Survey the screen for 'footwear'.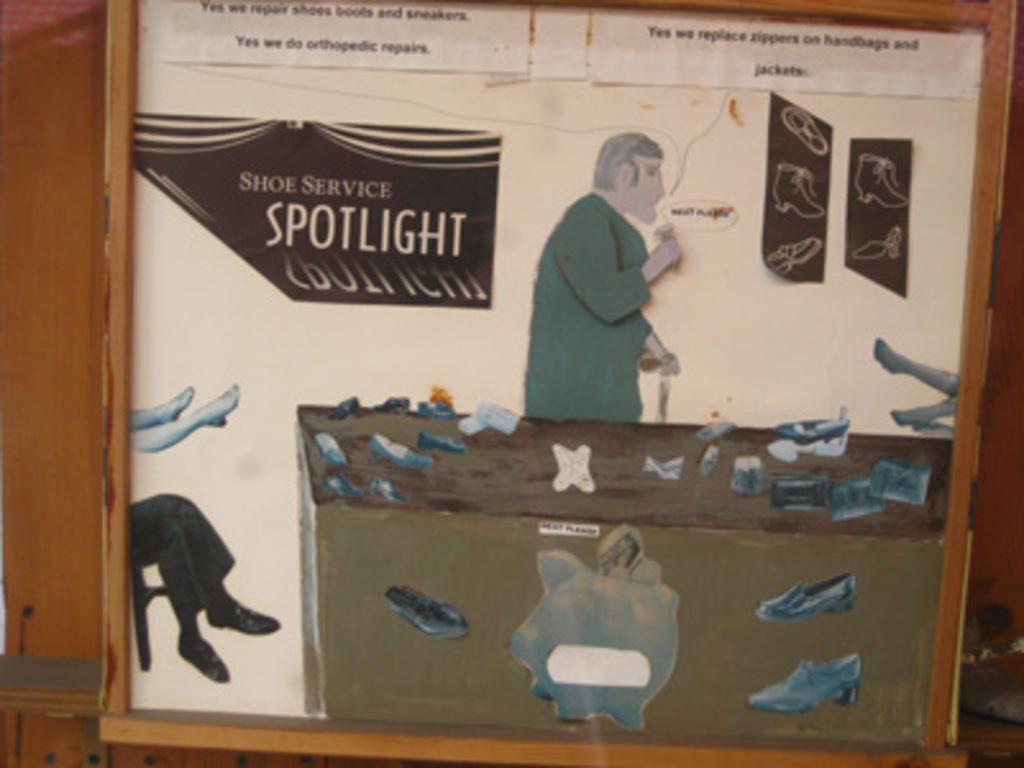
Survey found: (x1=771, y1=164, x2=824, y2=220).
